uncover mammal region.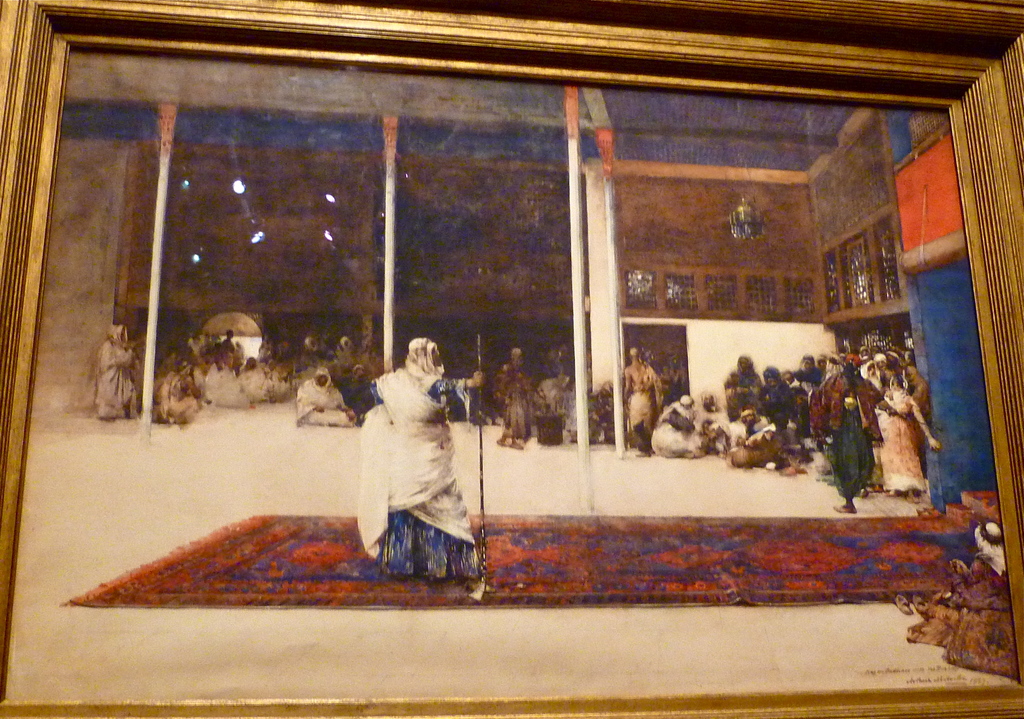
Uncovered: BBox(94, 321, 132, 418).
